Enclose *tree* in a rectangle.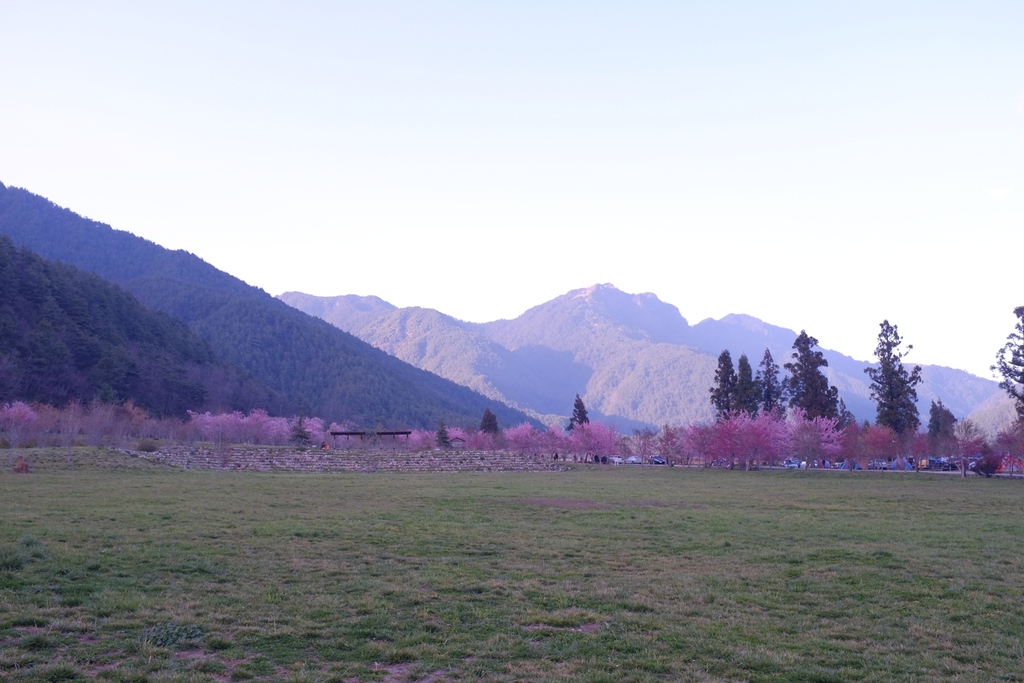
l=703, t=346, r=736, b=424.
